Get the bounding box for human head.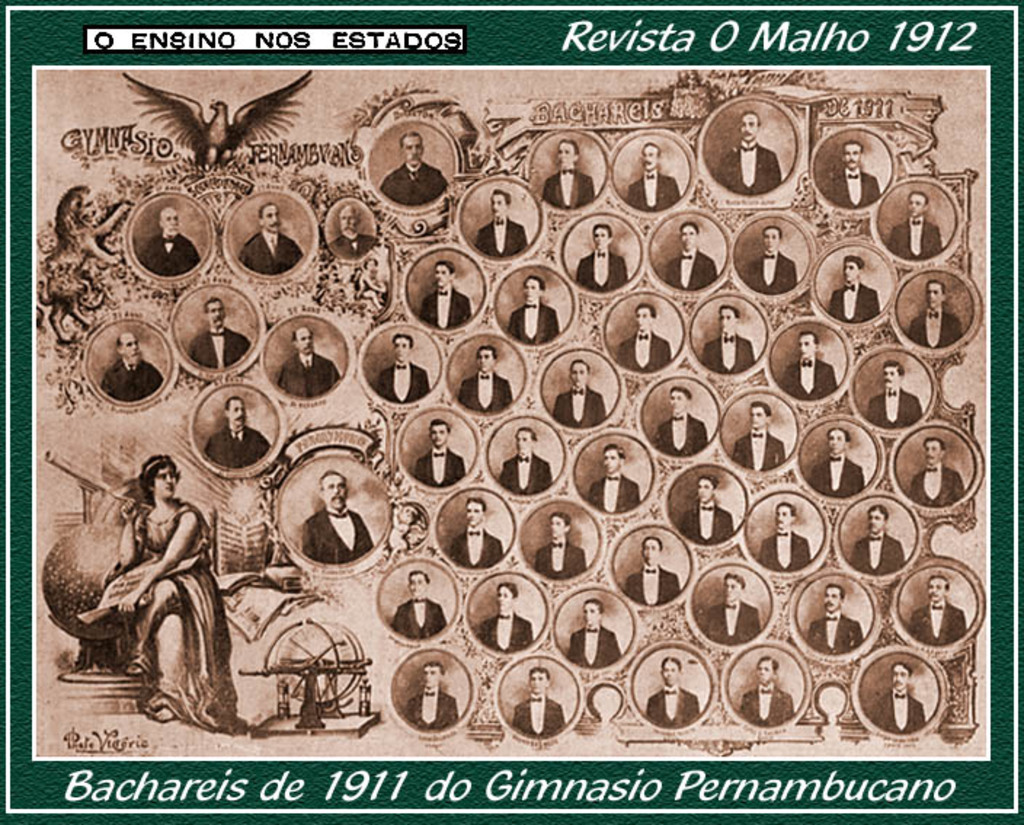
select_region(924, 281, 944, 308).
